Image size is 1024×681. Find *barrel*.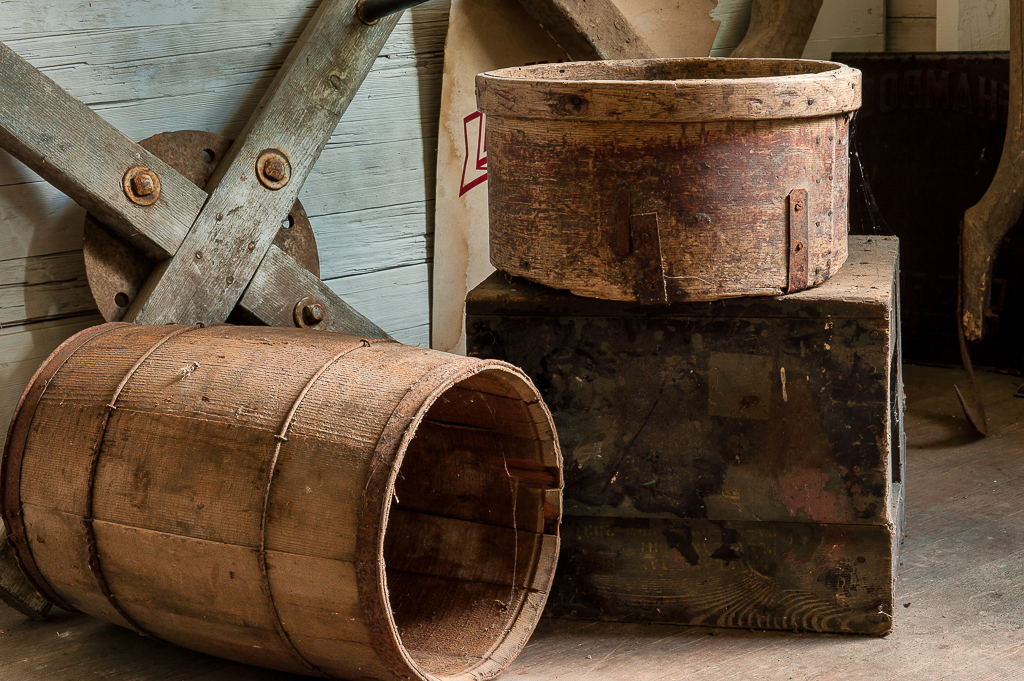
0/316/570/680.
